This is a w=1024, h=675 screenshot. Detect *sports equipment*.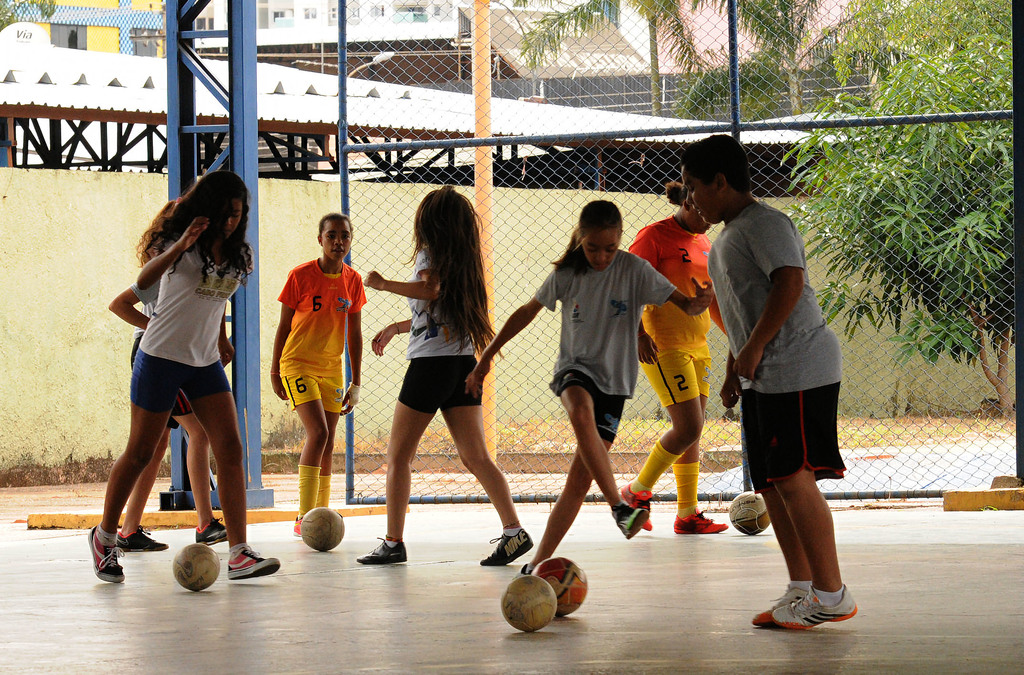
bbox=(298, 510, 348, 552).
